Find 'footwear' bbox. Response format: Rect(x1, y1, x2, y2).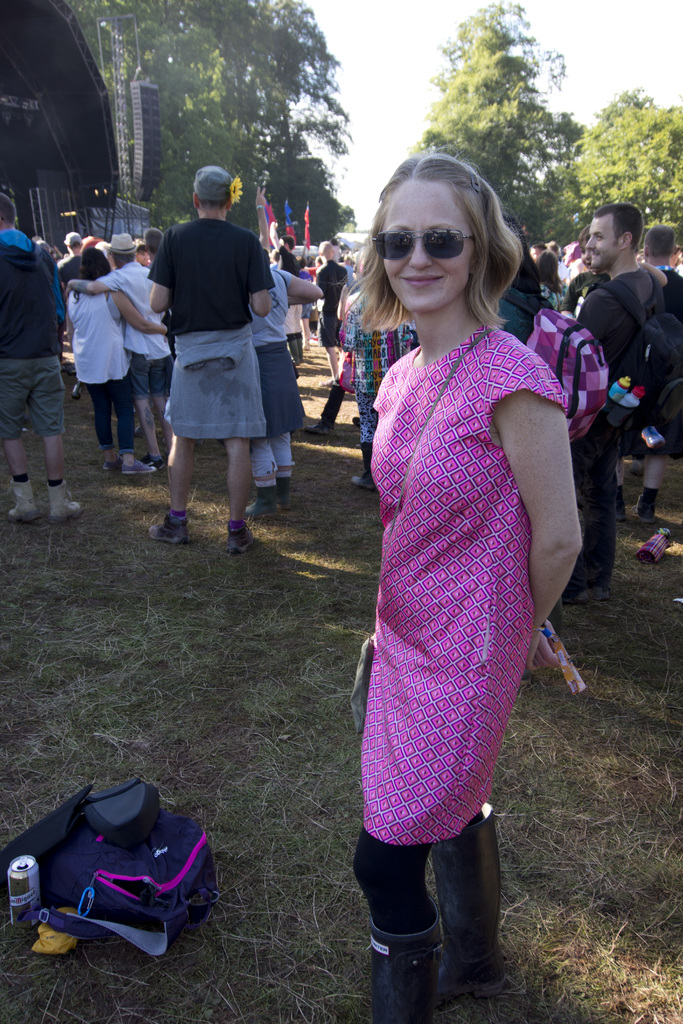
Rect(352, 473, 376, 492).
